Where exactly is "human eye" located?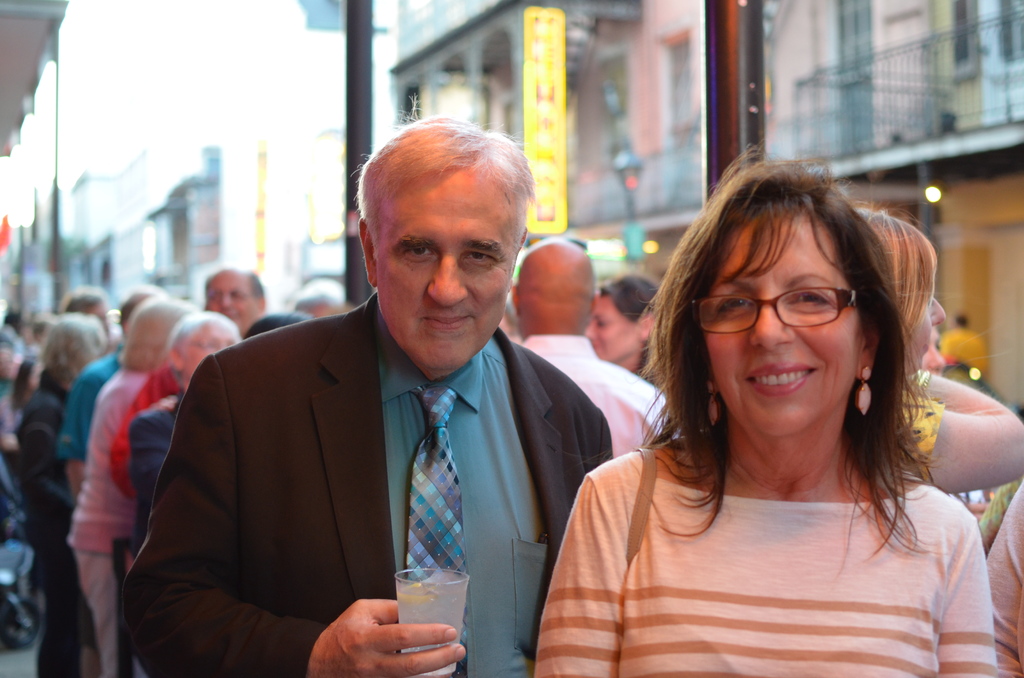
Its bounding box is left=461, top=244, right=500, bottom=269.
